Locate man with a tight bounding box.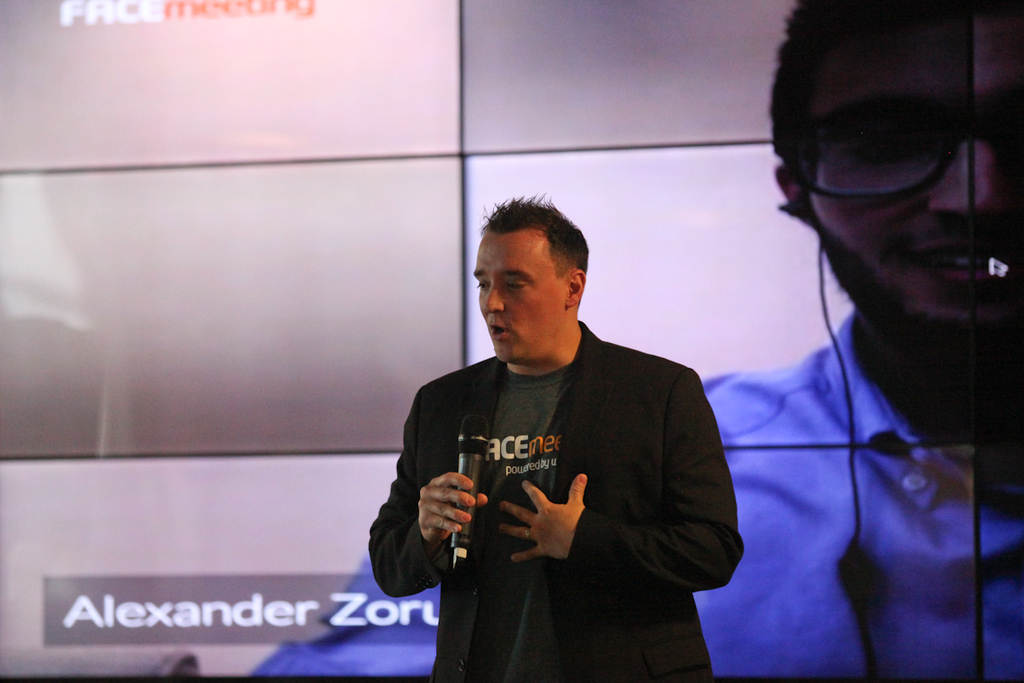
(x1=240, y1=0, x2=1023, y2=682).
